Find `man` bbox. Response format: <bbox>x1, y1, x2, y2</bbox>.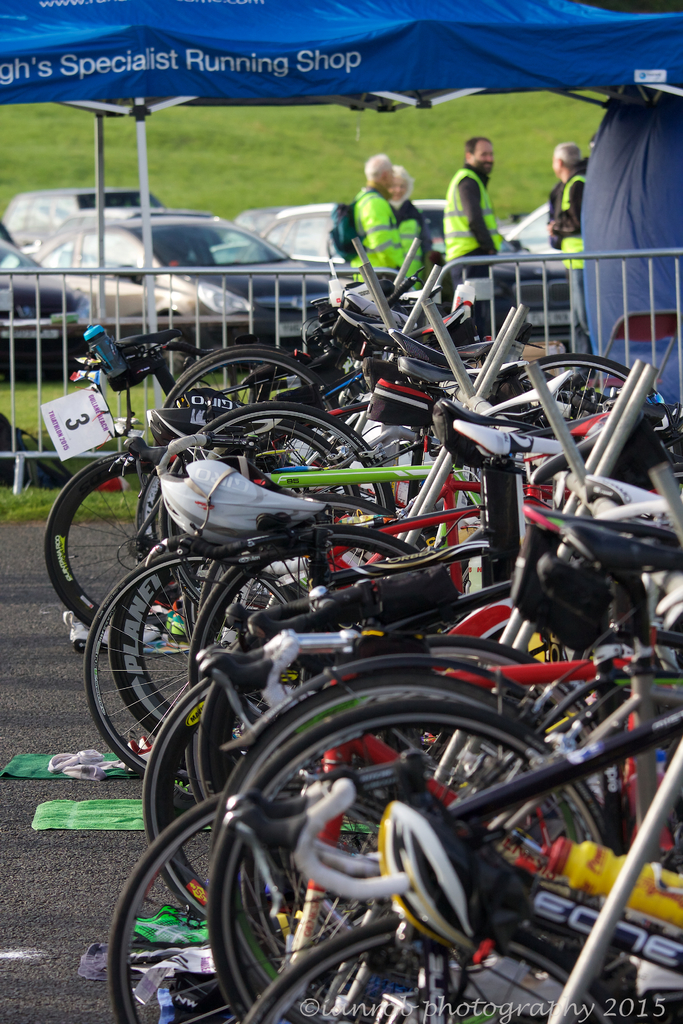
<bbox>344, 156, 400, 287</bbox>.
